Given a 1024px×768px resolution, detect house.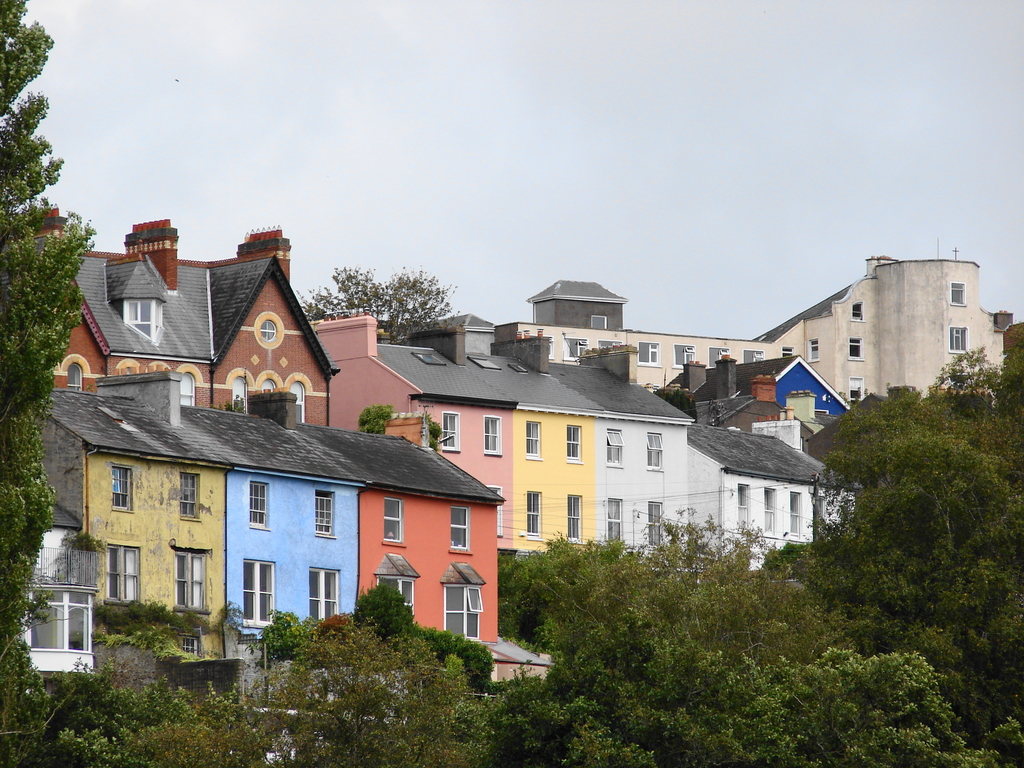
[x1=625, y1=331, x2=783, y2=394].
